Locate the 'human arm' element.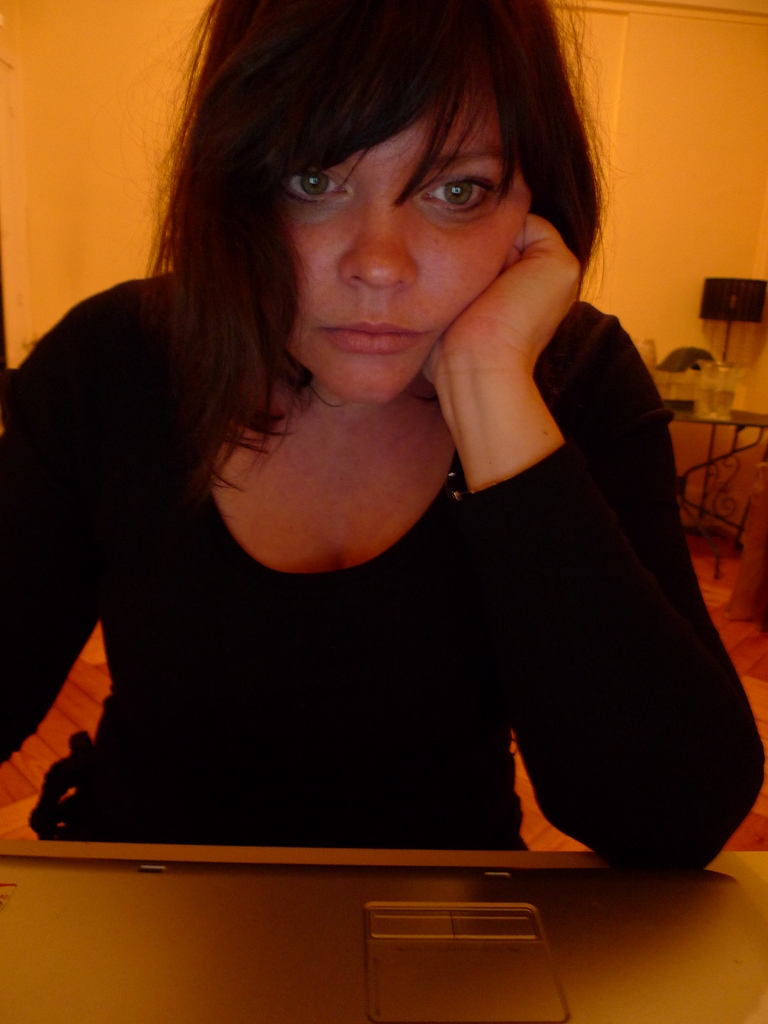
Element bbox: <box>0,280,105,762</box>.
